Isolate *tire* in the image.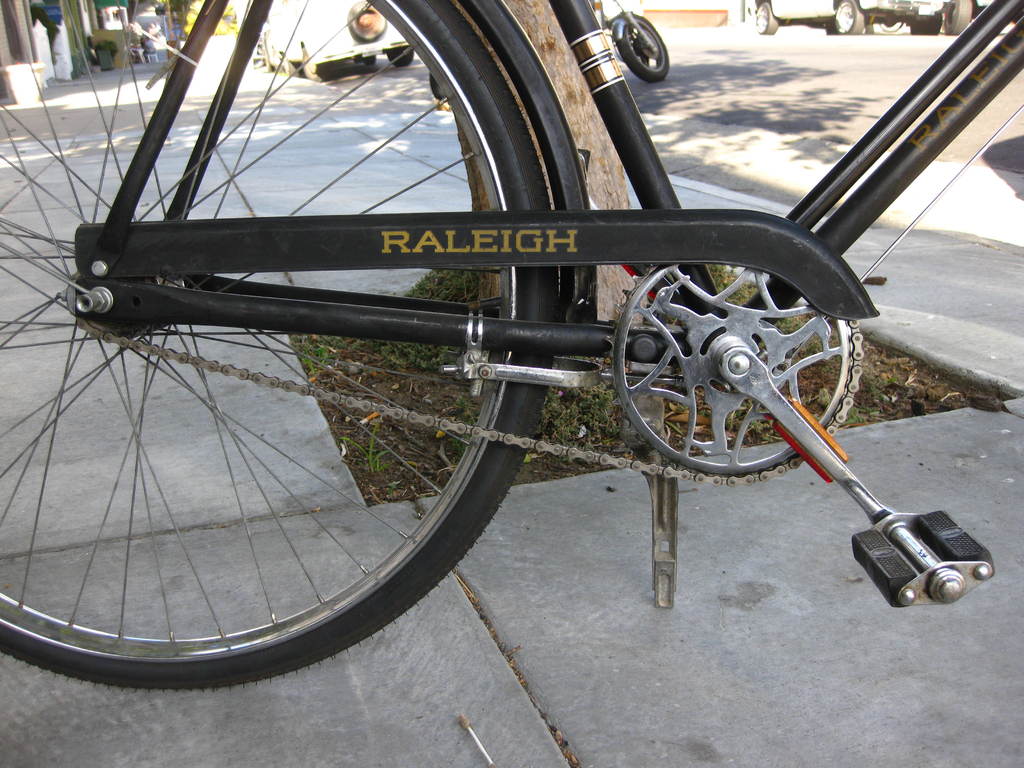
Isolated region: {"x1": 911, "y1": 19, "x2": 941, "y2": 34}.
